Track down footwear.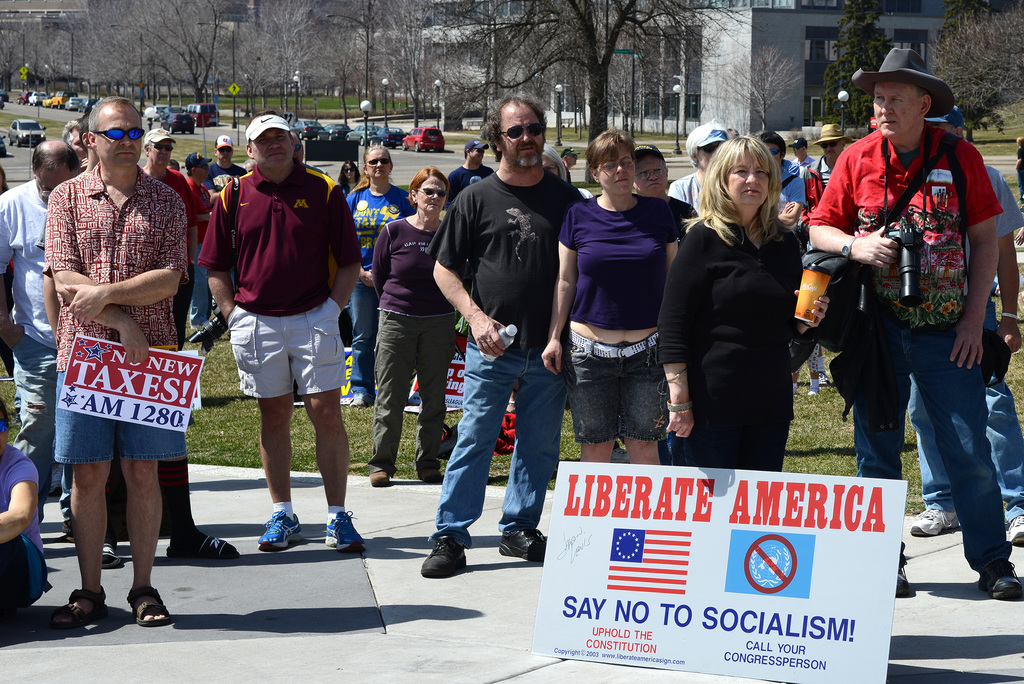
Tracked to <box>419,468,445,485</box>.
